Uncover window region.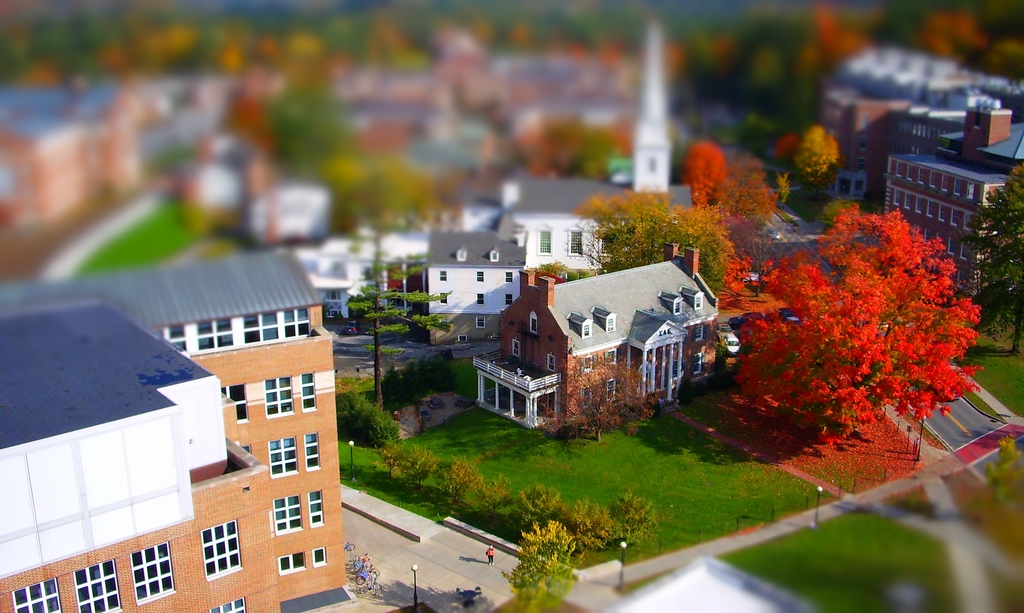
Uncovered: <region>327, 308, 342, 315</region>.
